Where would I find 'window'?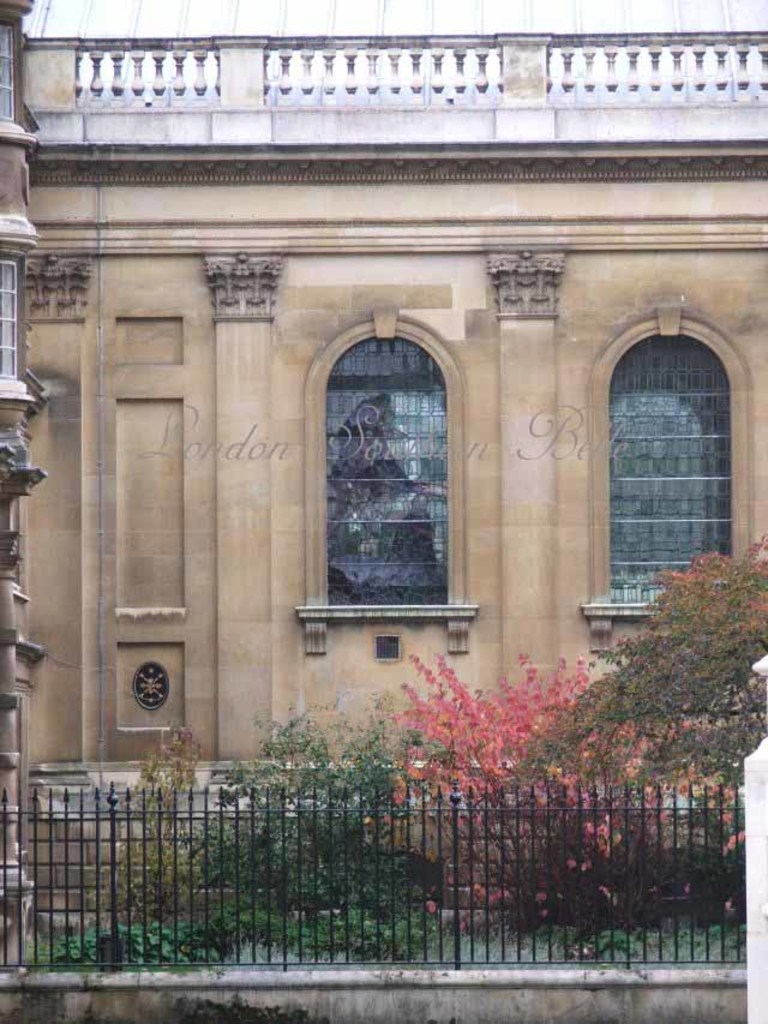
At {"left": 322, "top": 330, "right": 445, "bottom": 612}.
